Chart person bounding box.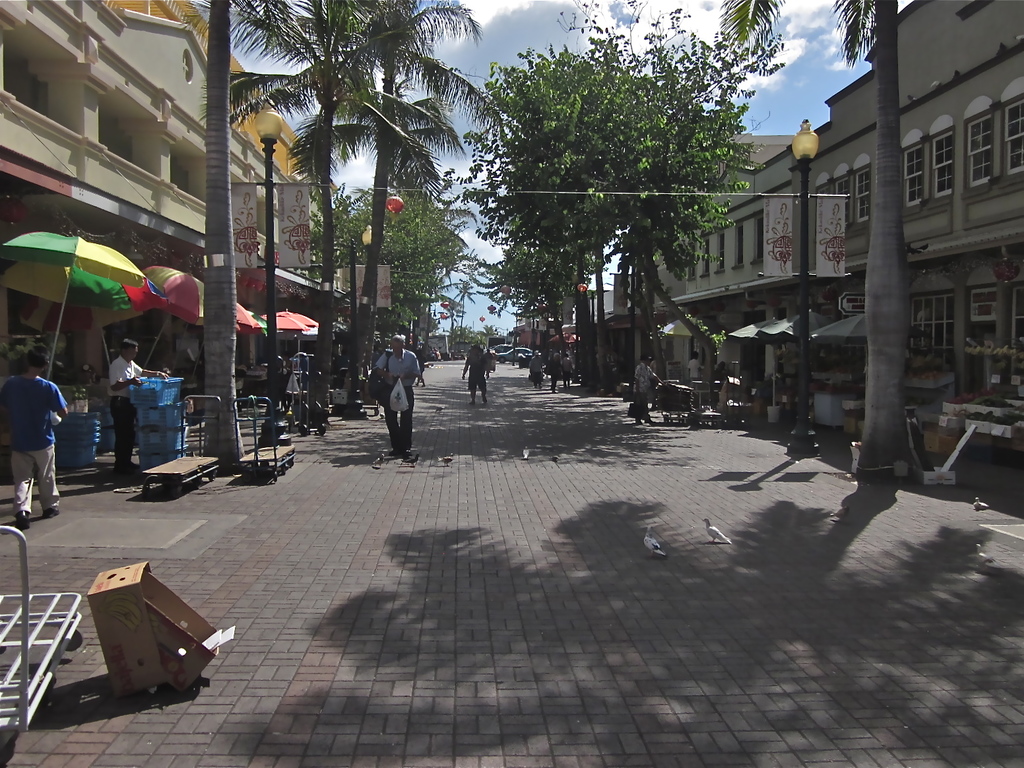
Charted: bbox=(530, 348, 544, 389).
